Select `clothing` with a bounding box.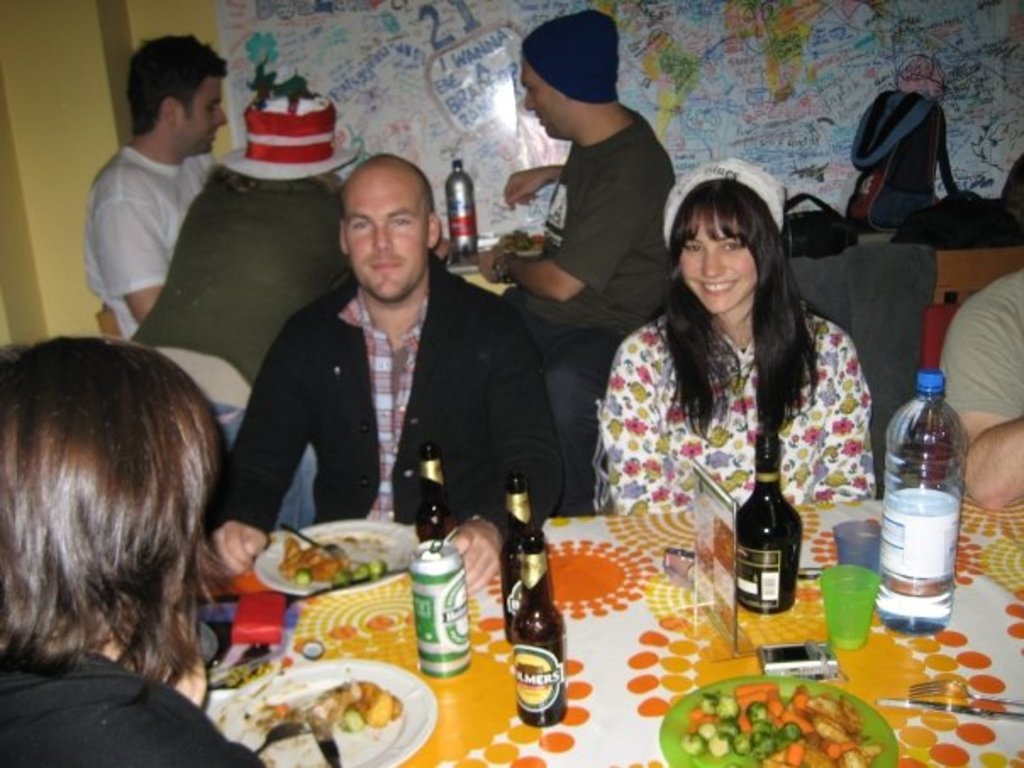
BBox(0, 639, 258, 766).
